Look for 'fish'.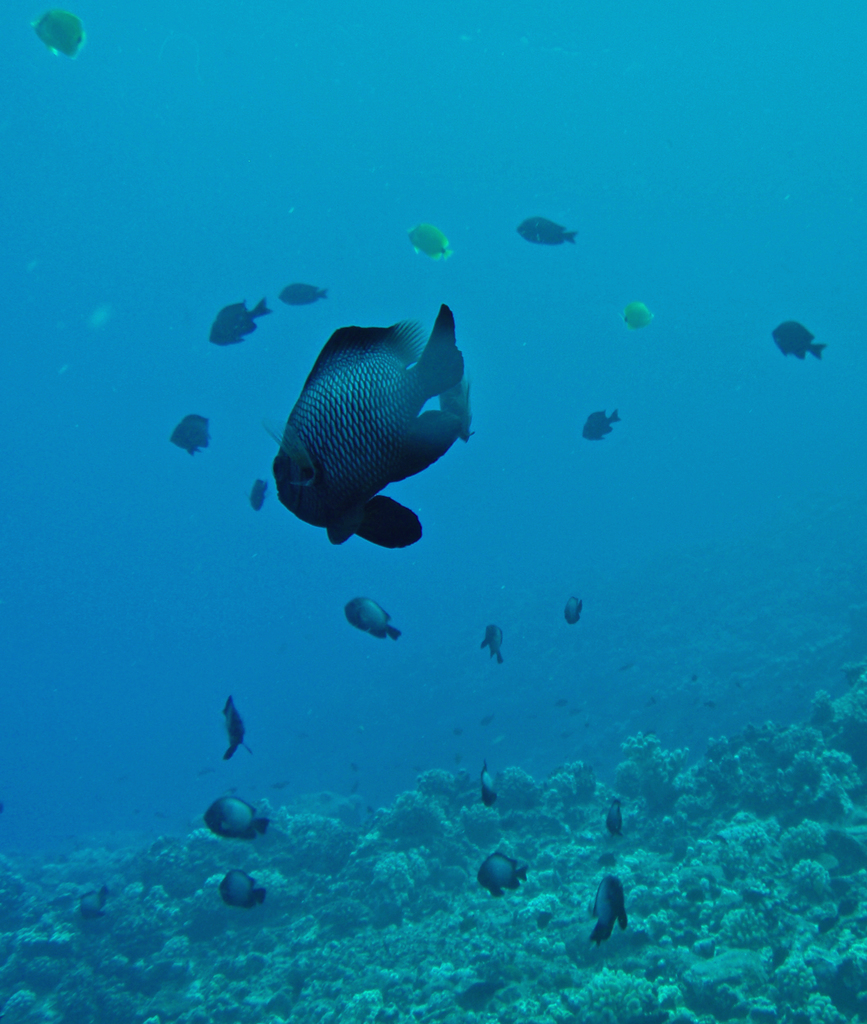
Found: box(577, 401, 625, 445).
